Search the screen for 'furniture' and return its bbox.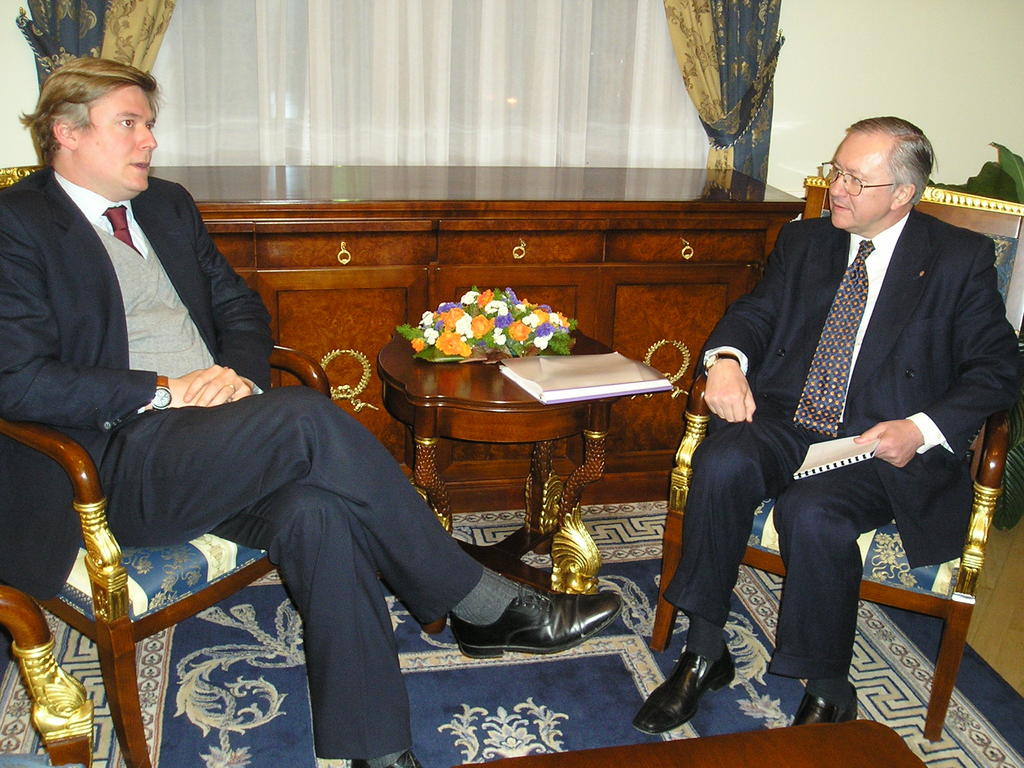
Found: 652, 373, 1011, 739.
